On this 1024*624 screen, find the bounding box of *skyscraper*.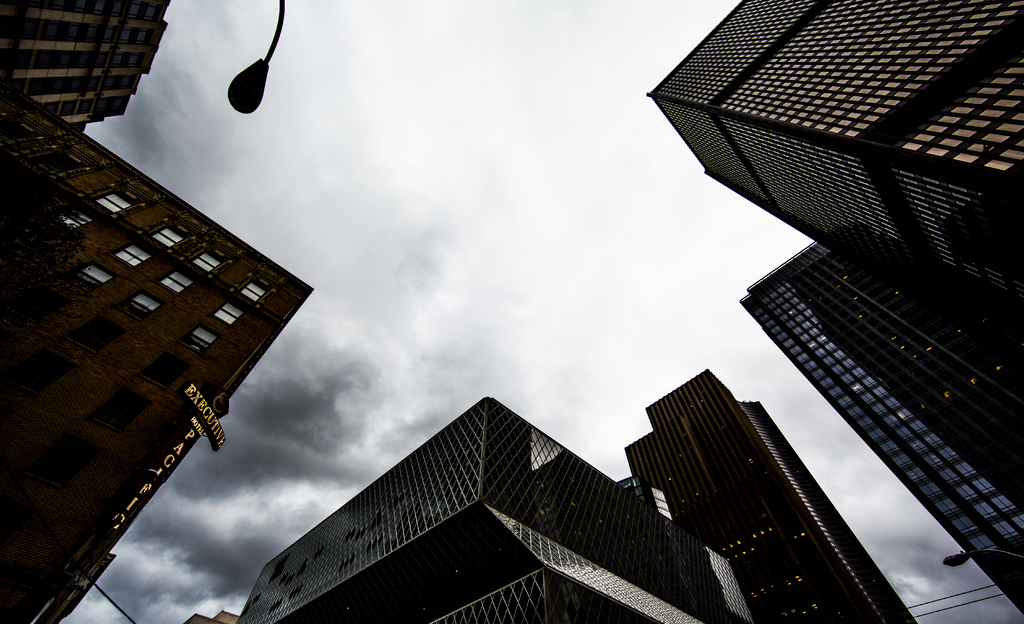
Bounding box: 732/191/1009/589.
